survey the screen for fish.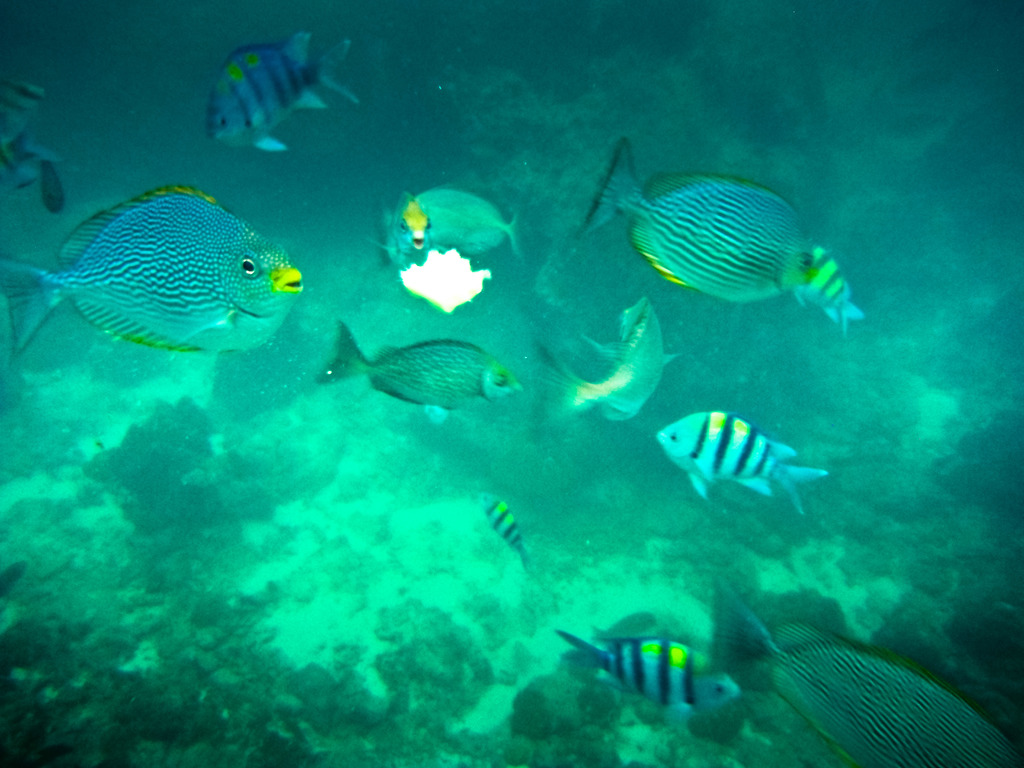
Survey found: 650,411,824,514.
